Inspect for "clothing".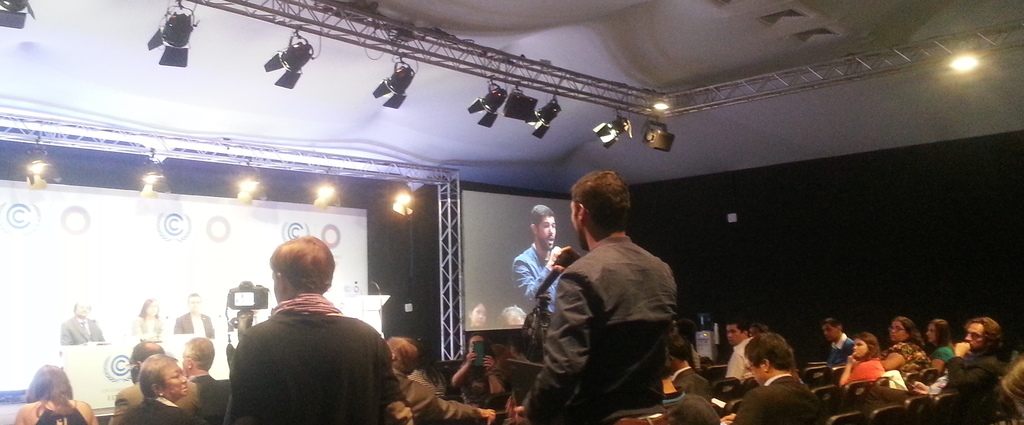
Inspection: <region>62, 311, 109, 346</region>.
